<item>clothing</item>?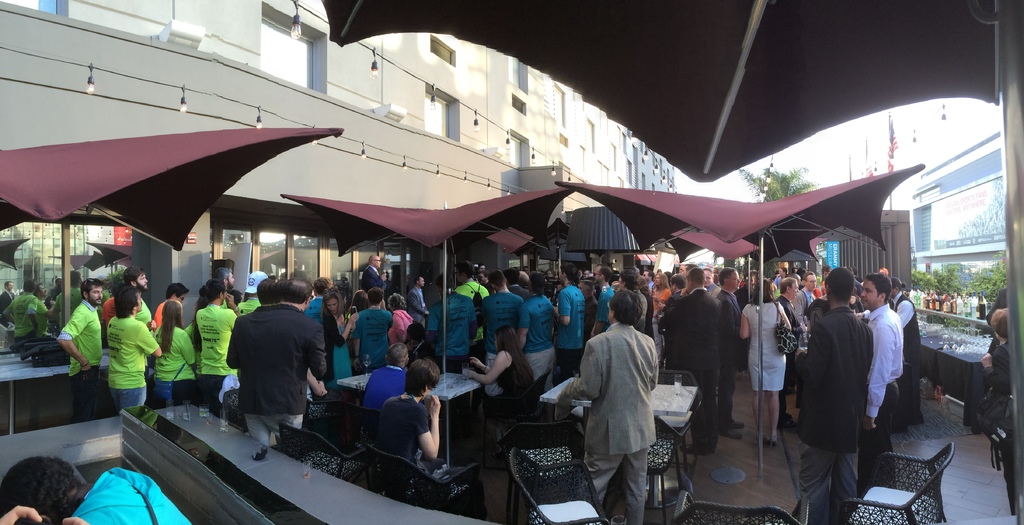
bbox=(794, 309, 871, 524)
